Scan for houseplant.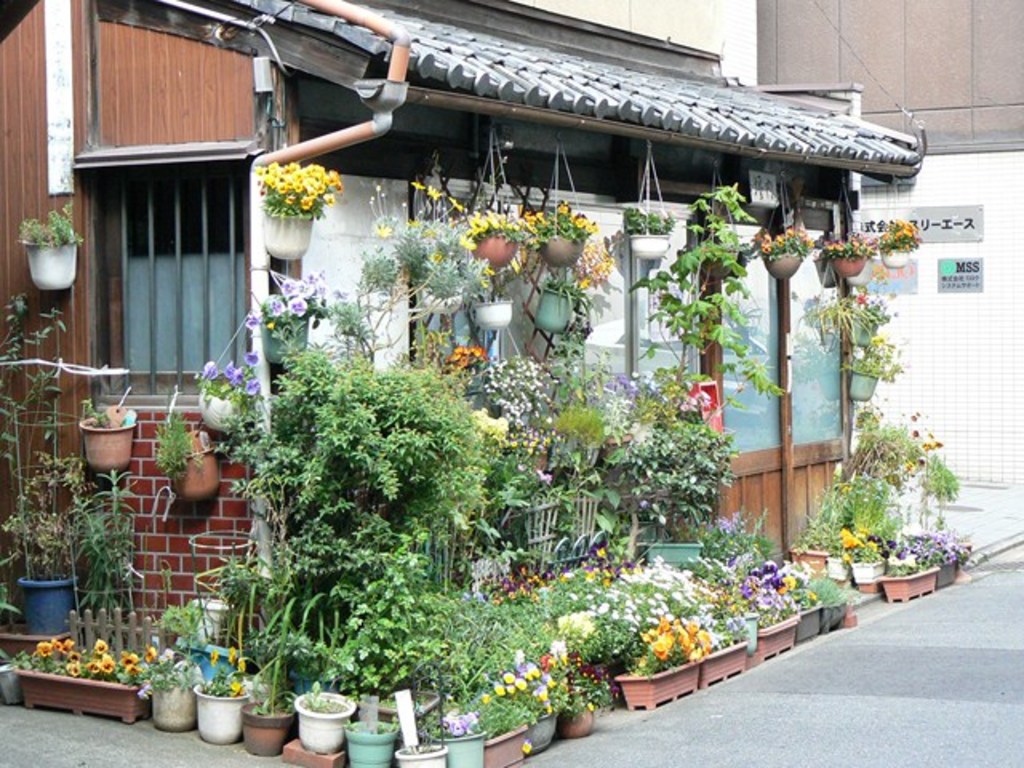
Scan result: <region>75, 403, 138, 472</region>.
